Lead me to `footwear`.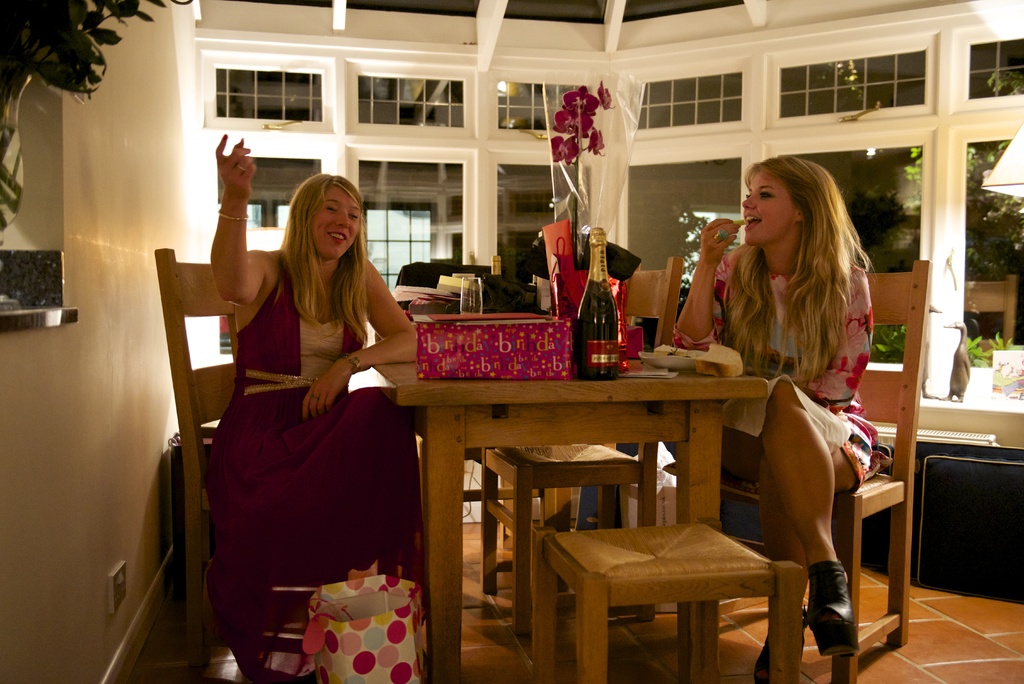
Lead to <box>813,559,868,671</box>.
